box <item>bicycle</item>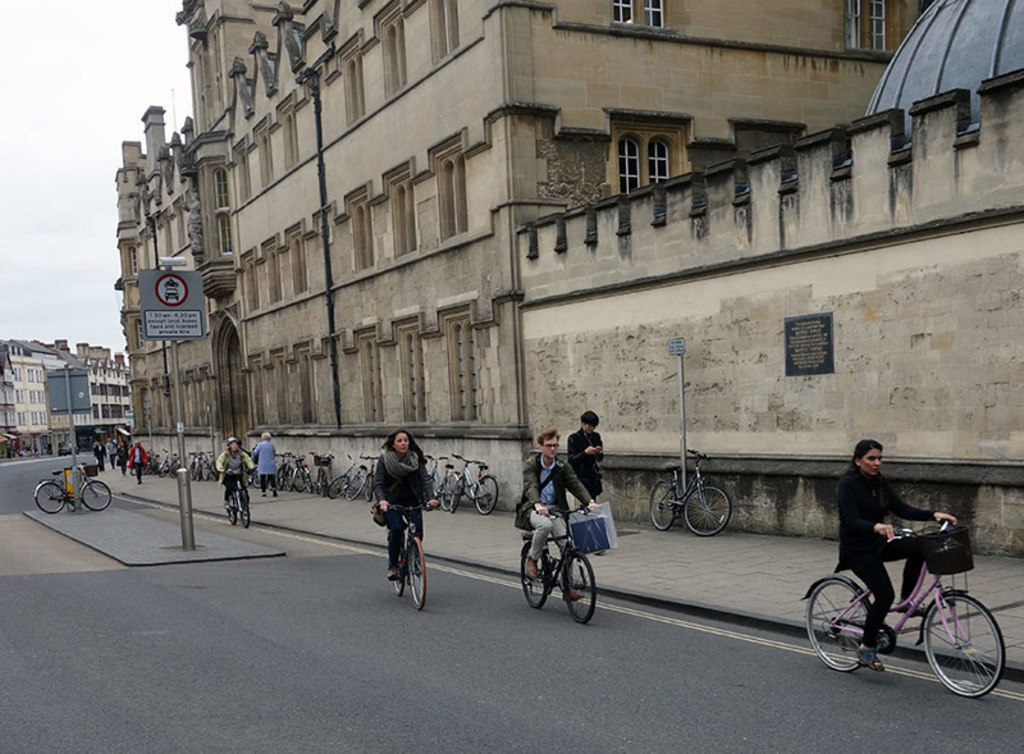
<box>33,462,113,513</box>
